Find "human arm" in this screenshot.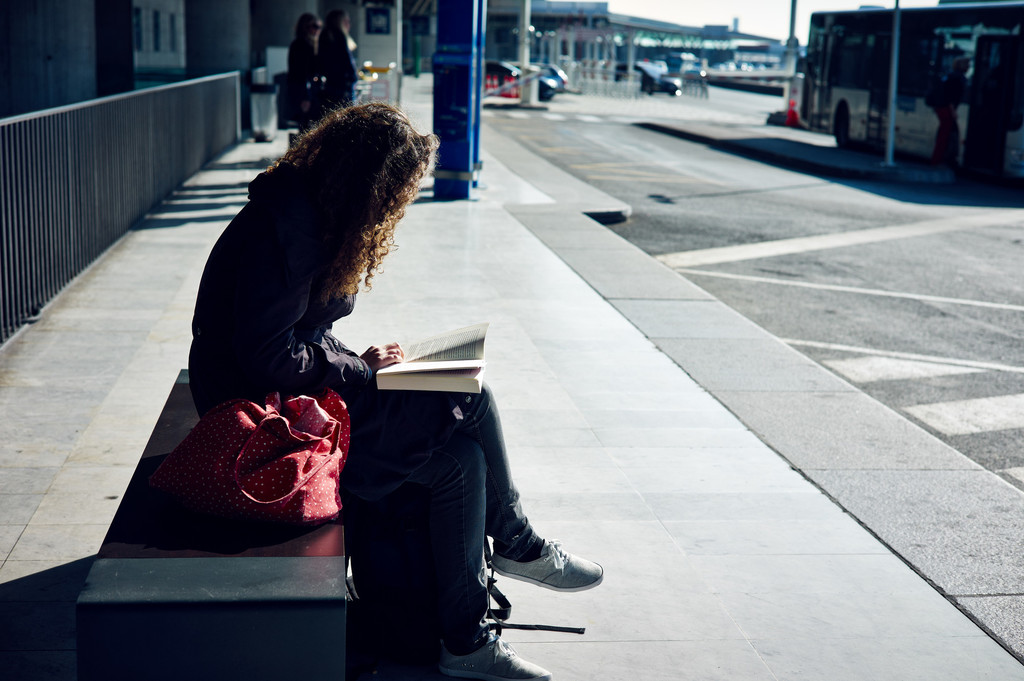
The bounding box for "human arm" is {"left": 253, "top": 231, "right": 406, "bottom": 414}.
